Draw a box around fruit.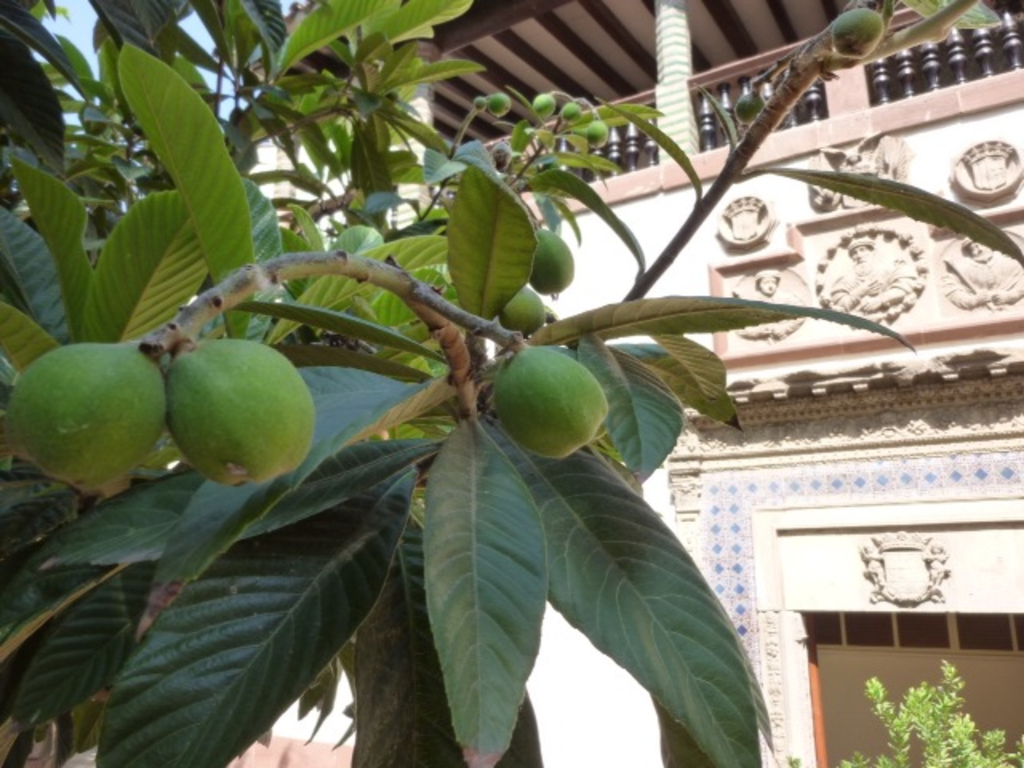
[x1=834, y1=11, x2=885, y2=62].
